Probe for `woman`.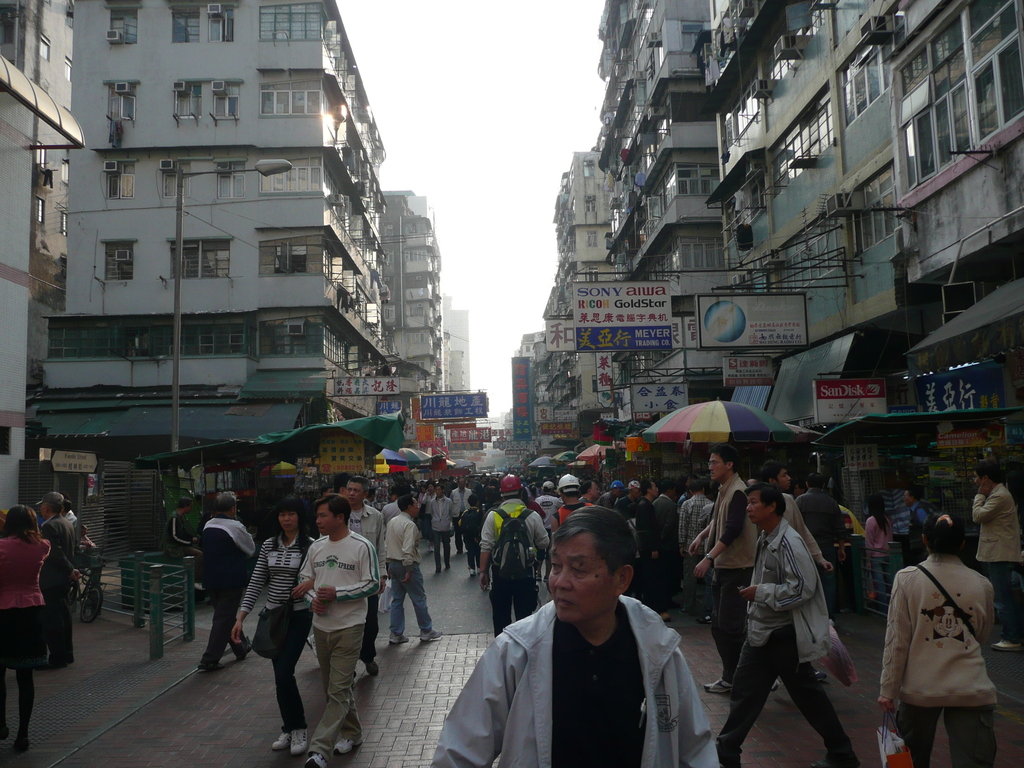
Probe result: [left=227, top=492, right=314, bottom=756].
